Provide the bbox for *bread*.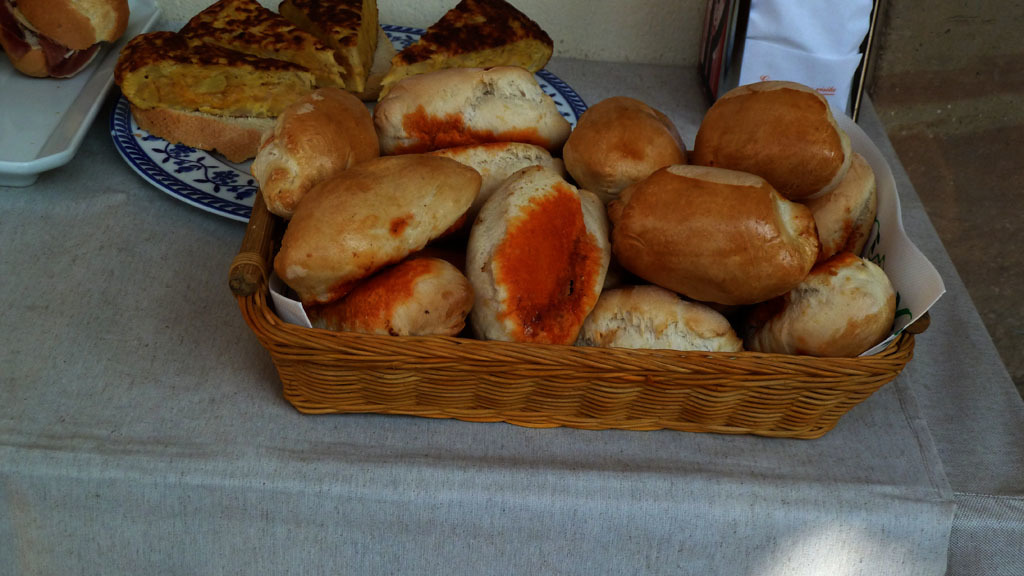
box=[132, 106, 275, 164].
